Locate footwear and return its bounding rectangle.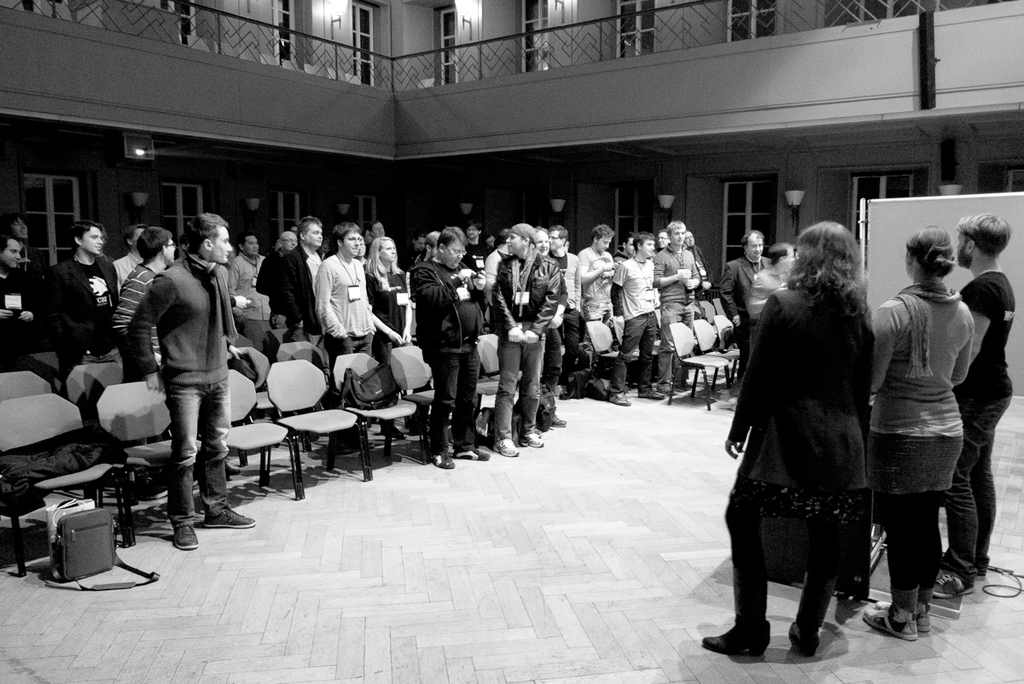
<box>456,442,487,459</box>.
